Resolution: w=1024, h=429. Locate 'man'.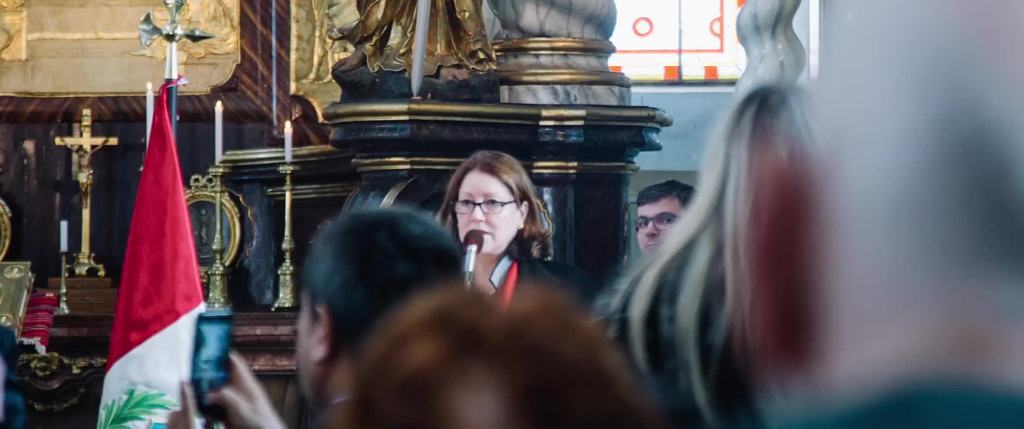
(left=740, top=0, right=1023, bottom=428).
